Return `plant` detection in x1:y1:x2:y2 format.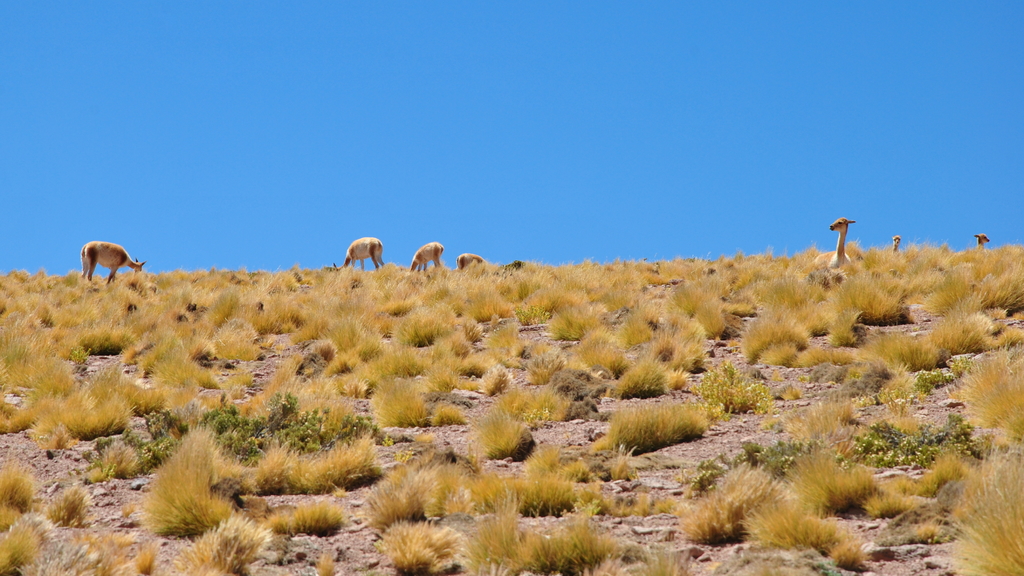
131:416:255:544.
